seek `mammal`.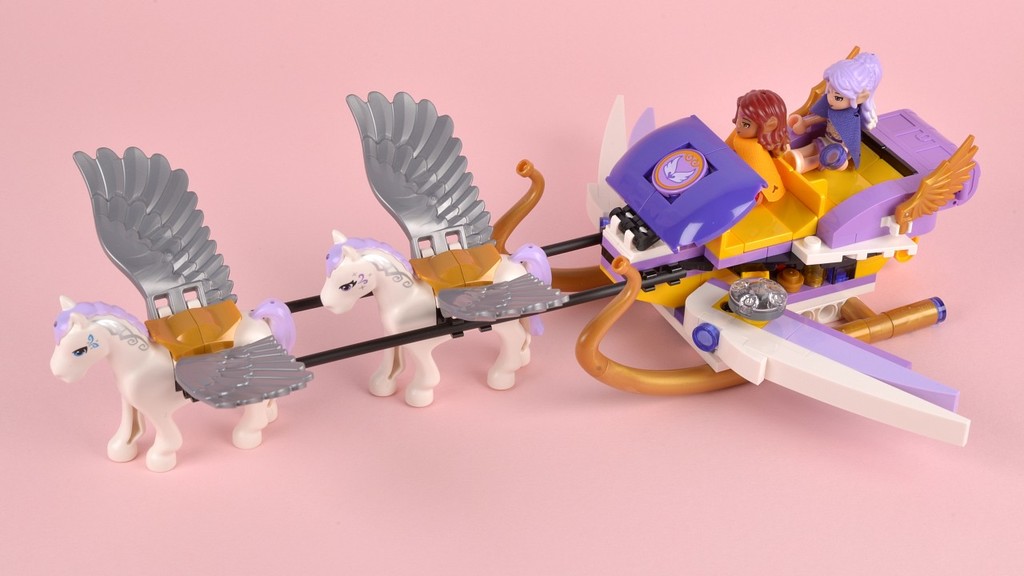
region(807, 49, 884, 167).
